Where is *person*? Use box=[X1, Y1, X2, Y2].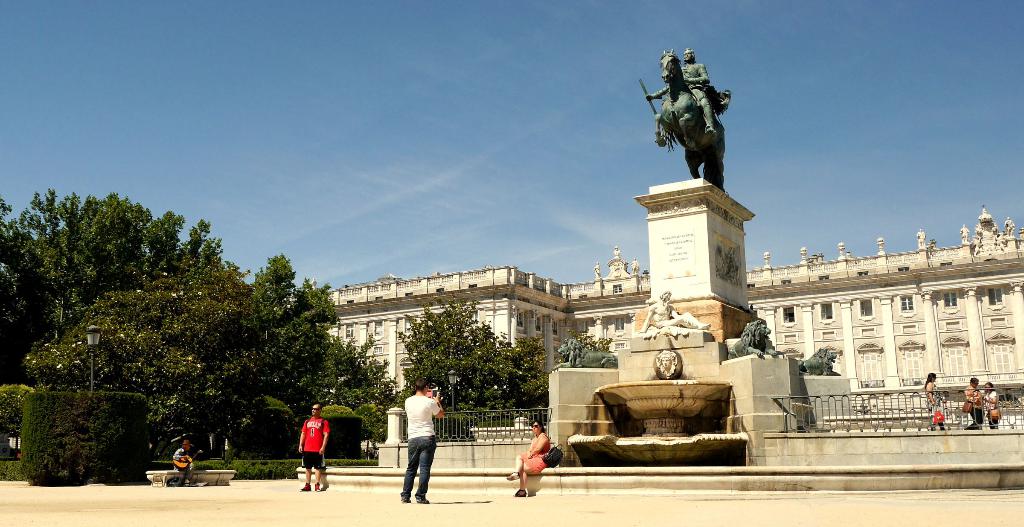
box=[175, 439, 190, 485].
